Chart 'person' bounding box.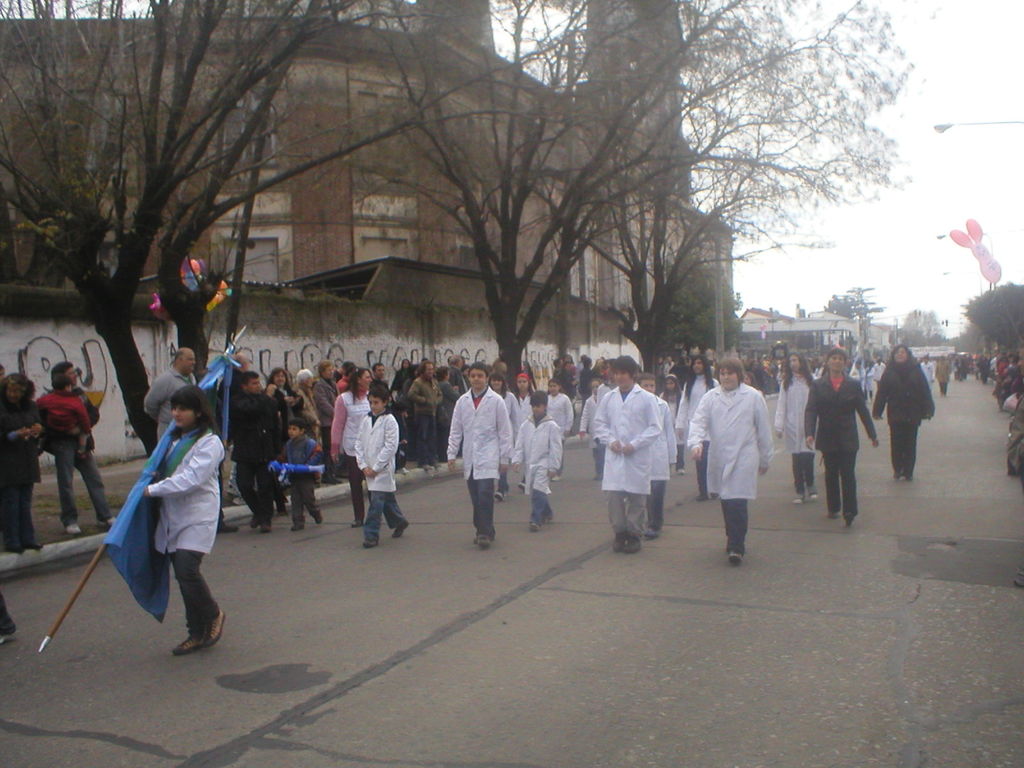
Charted: select_region(316, 364, 342, 484).
